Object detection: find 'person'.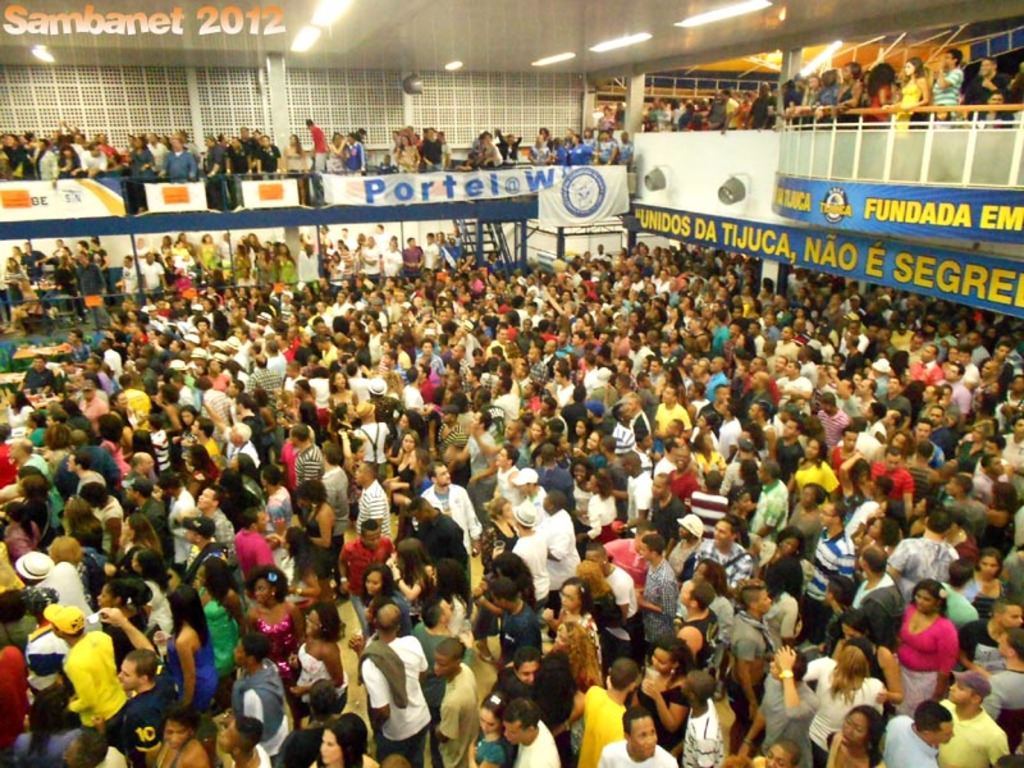
[left=750, top=457, right=795, bottom=545].
